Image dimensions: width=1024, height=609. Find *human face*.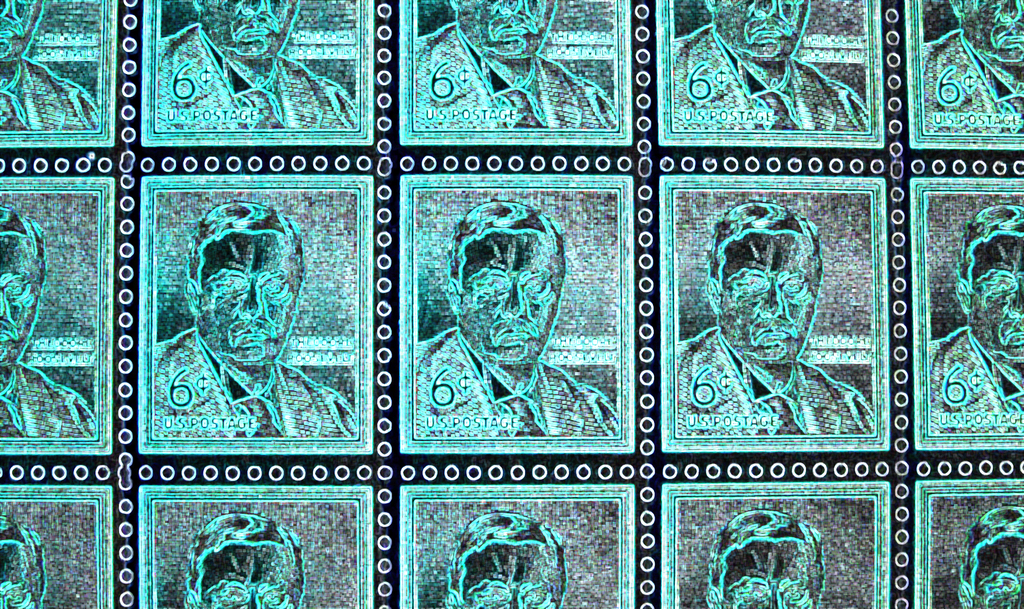
Rect(978, 538, 1022, 608).
